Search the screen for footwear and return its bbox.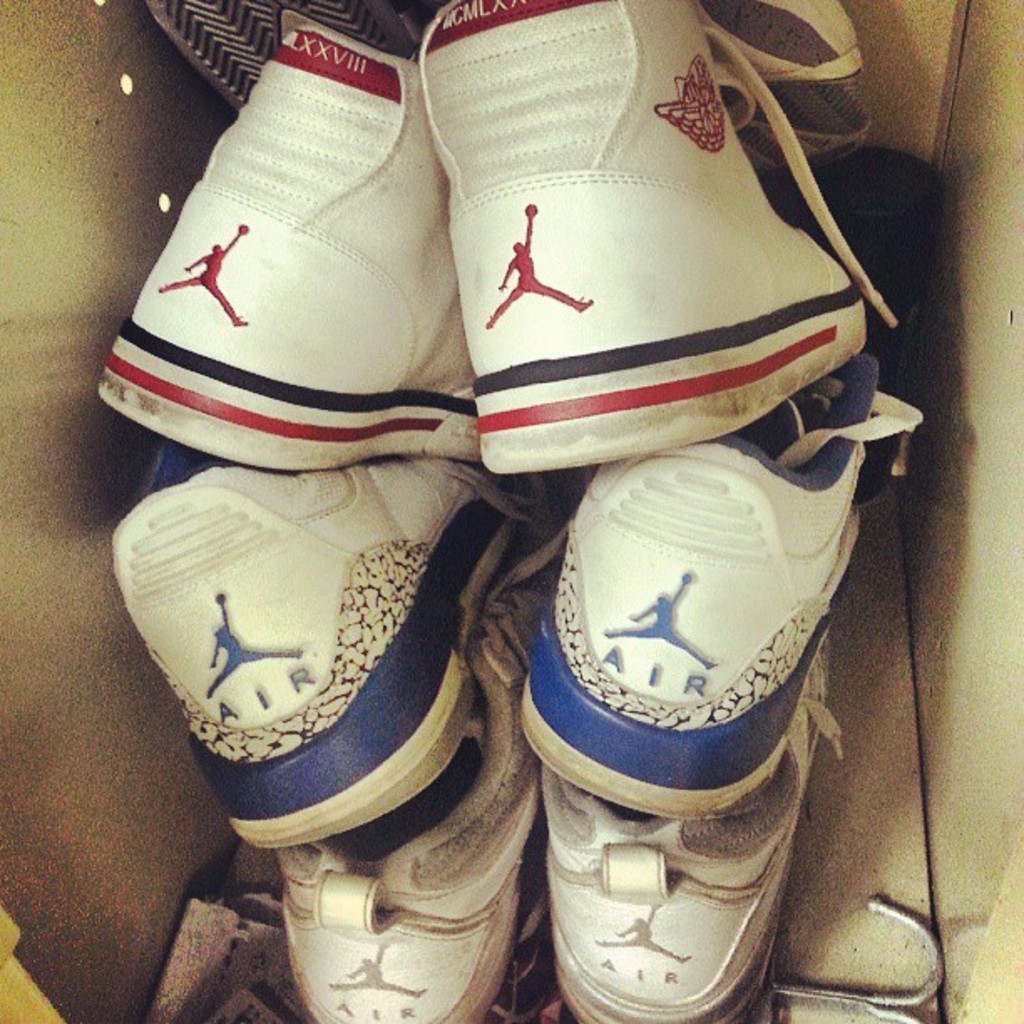
Found: 109/467/561/852.
